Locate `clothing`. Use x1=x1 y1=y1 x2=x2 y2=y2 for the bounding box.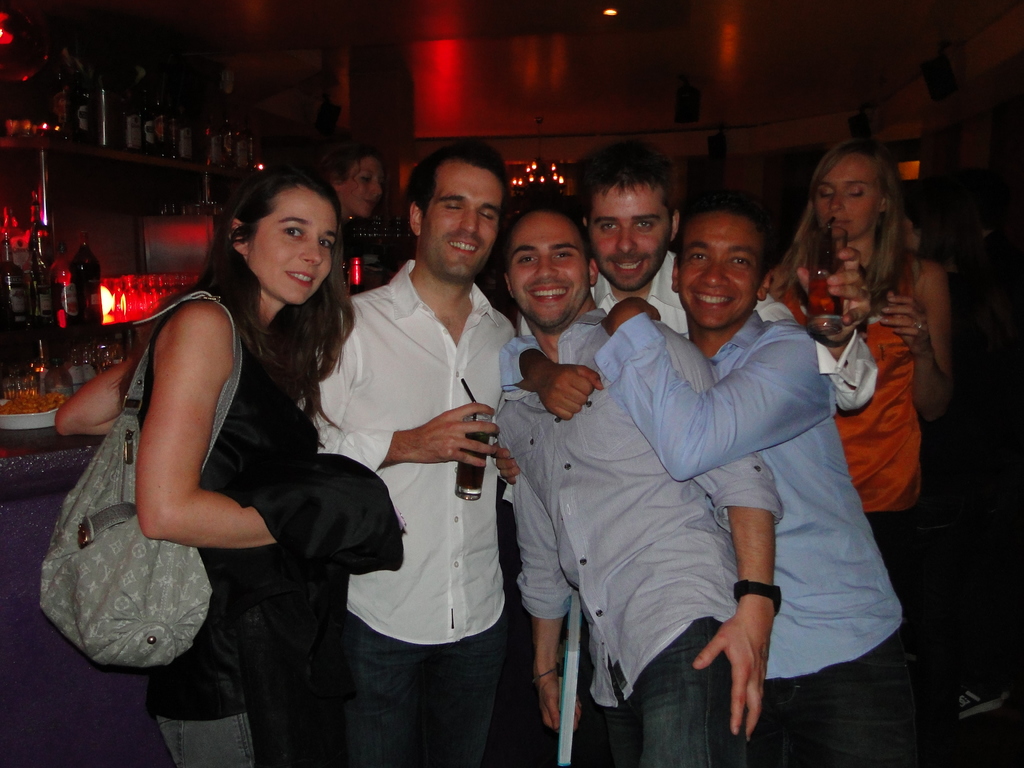
x1=818 y1=223 x2=952 y2=538.
